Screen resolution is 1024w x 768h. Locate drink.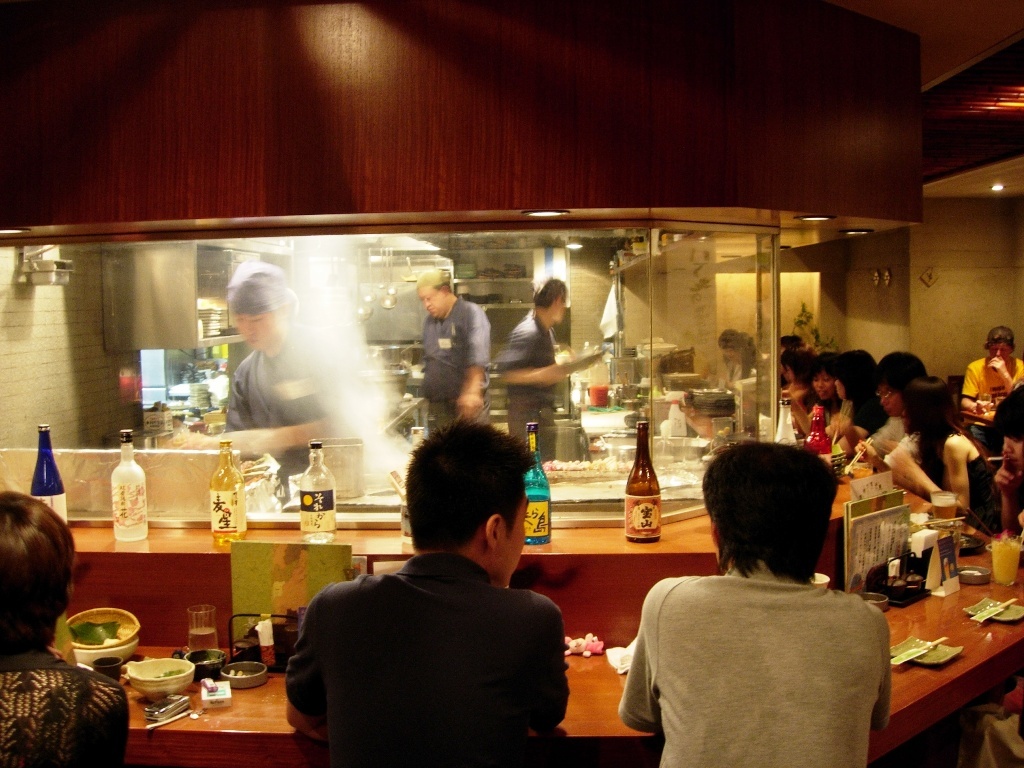
624/423/660/542.
